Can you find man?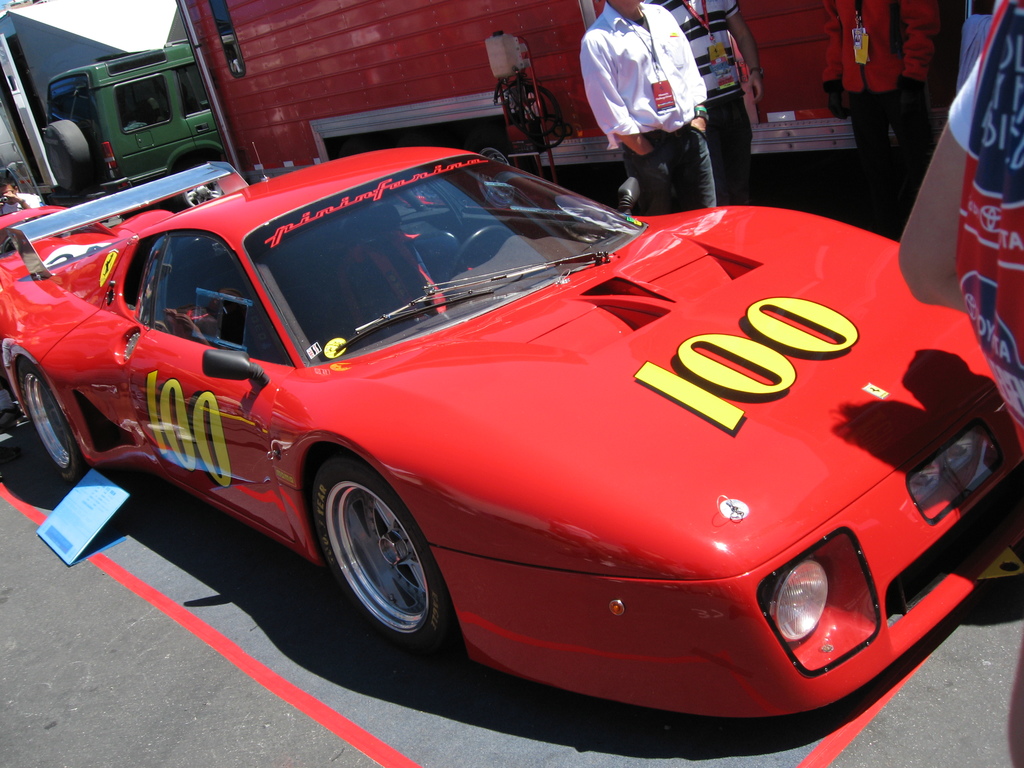
Yes, bounding box: bbox(649, 0, 767, 210).
